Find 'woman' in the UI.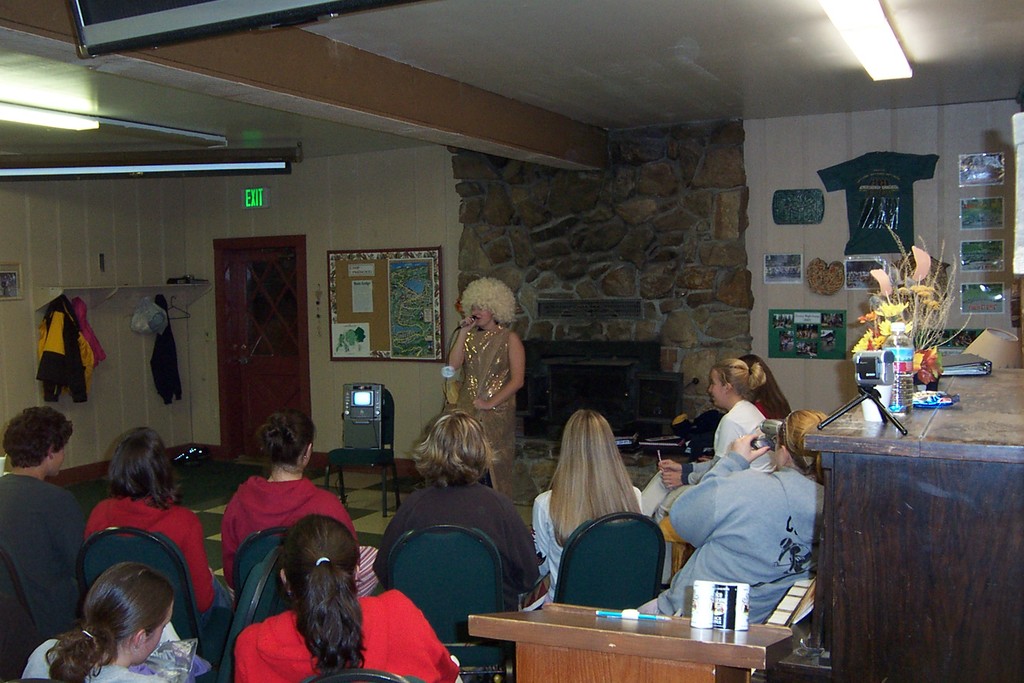
UI element at 218,408,381,596.
